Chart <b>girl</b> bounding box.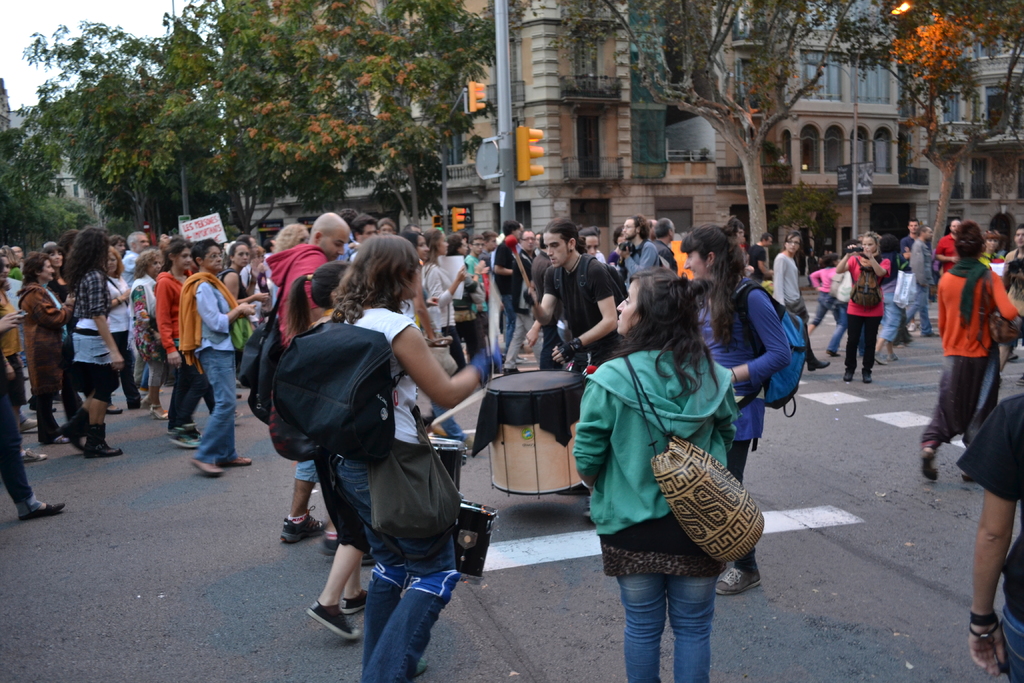
Charted: {"x1": 835, "y1": 231, "x2": 895, "y2": 380}.
